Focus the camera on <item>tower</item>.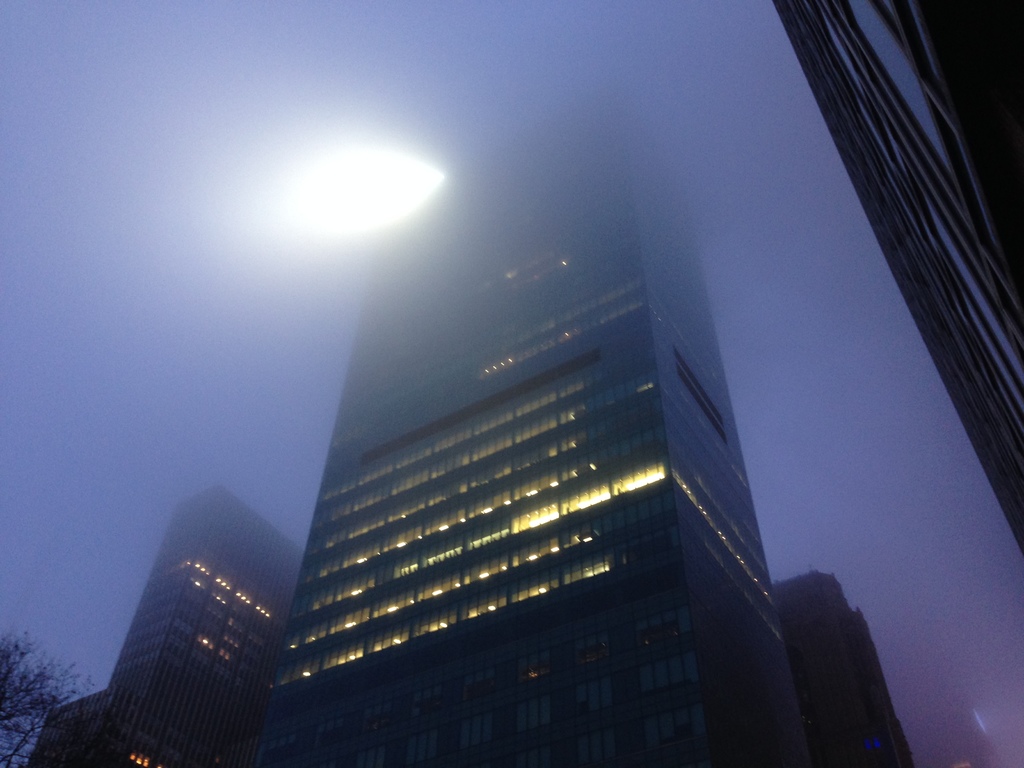
Focus region: region(253, 164, 810, 767).
